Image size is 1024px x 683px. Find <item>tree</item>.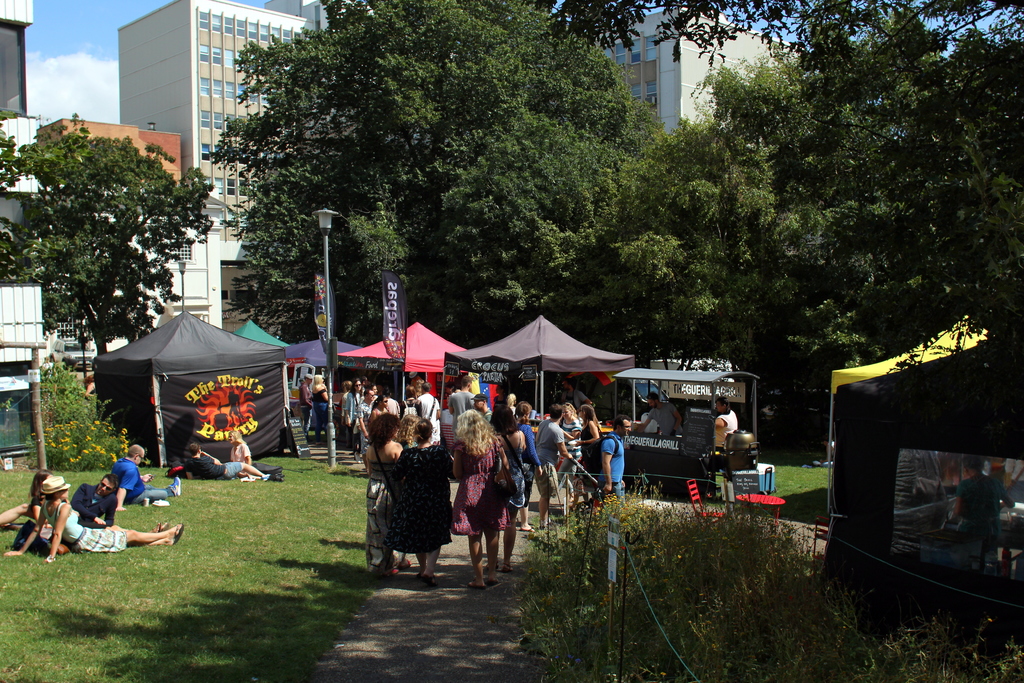
pyautogui.locateOnScreen(11, 94, 207, 370).
